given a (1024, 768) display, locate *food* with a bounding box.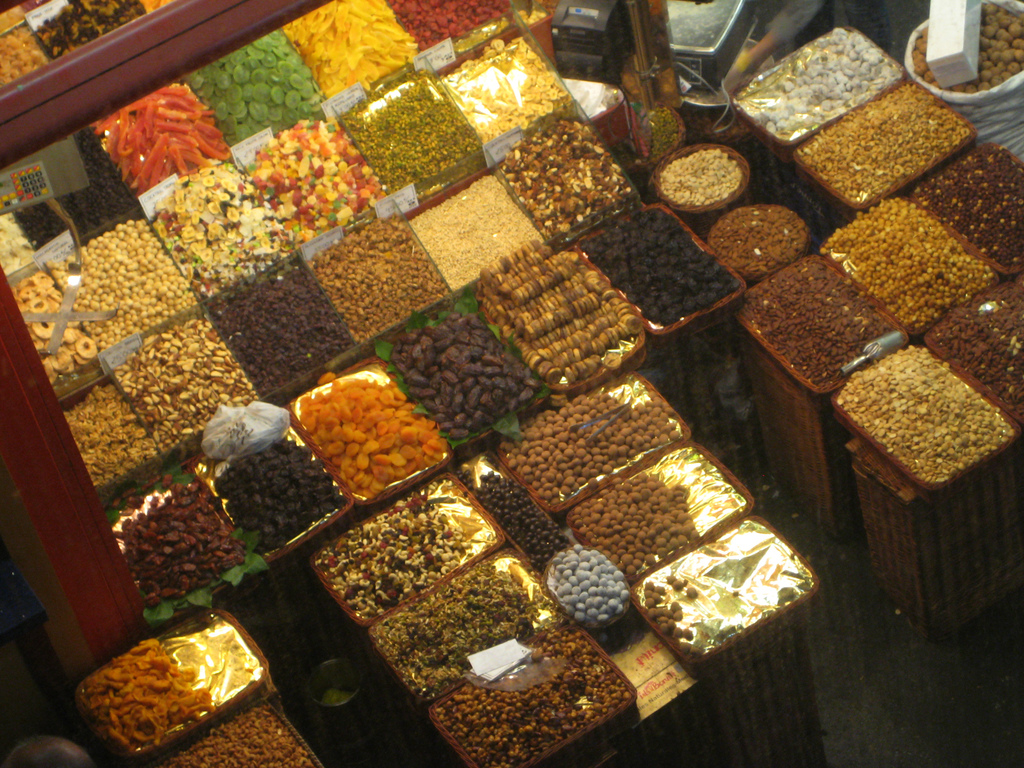
Located: [x1=80, y1=637, x2=215, y2=749].
